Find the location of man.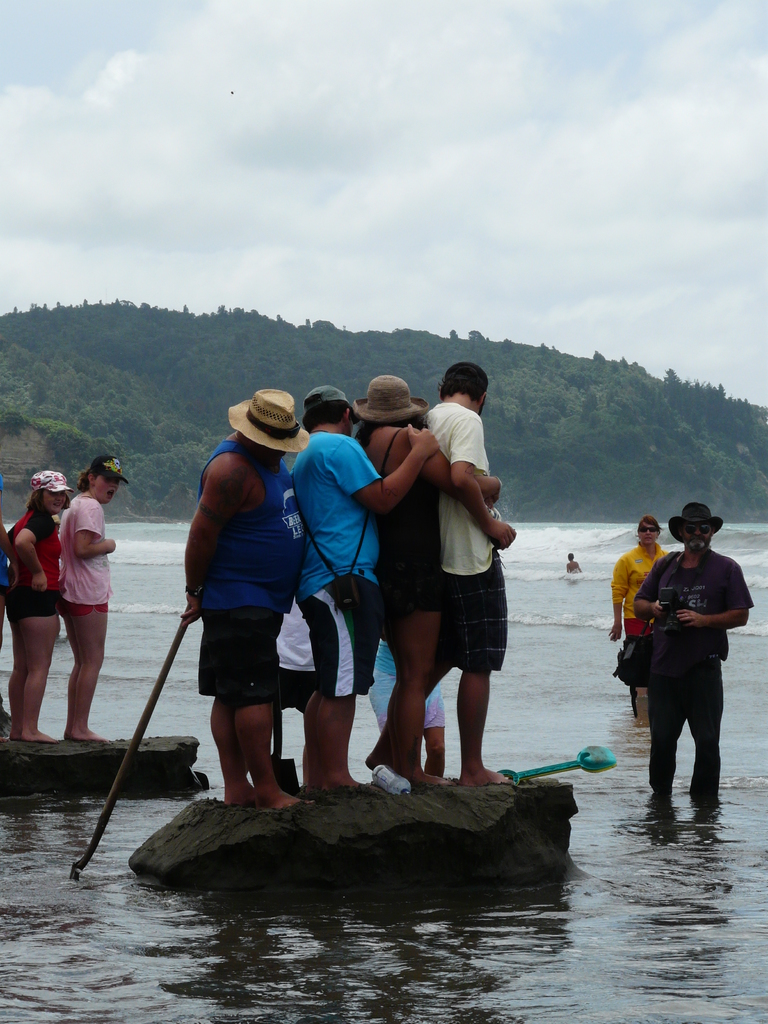
Location: [left=292, top=385, right=432, bottom=803].
